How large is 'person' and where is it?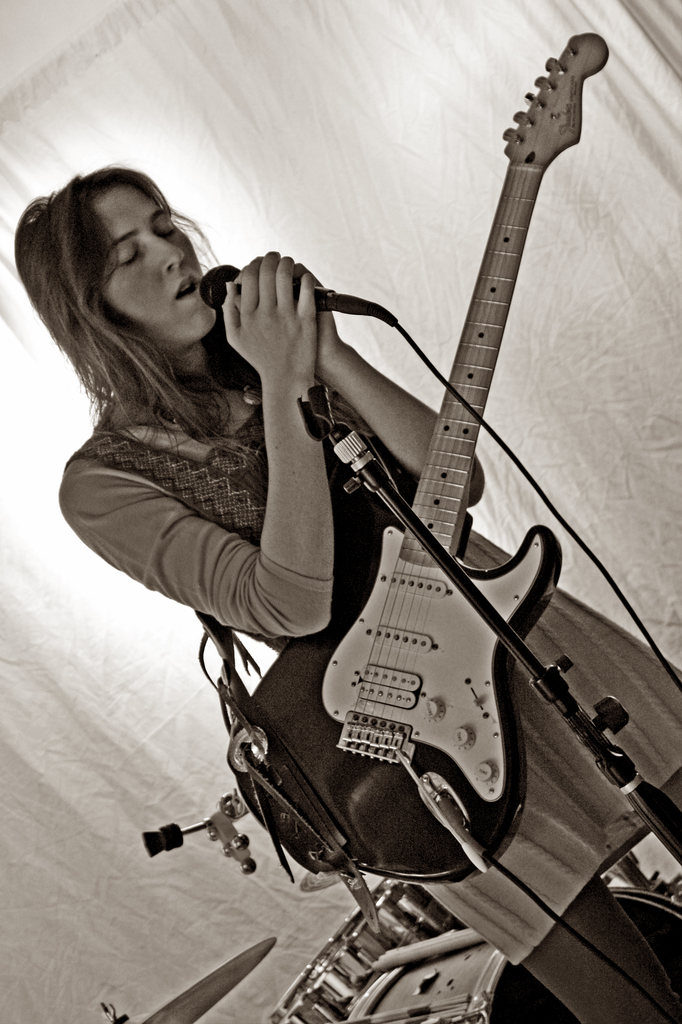
Bounding box: pyautogui.locateOnScreen(22, 180, 679, 1023).
